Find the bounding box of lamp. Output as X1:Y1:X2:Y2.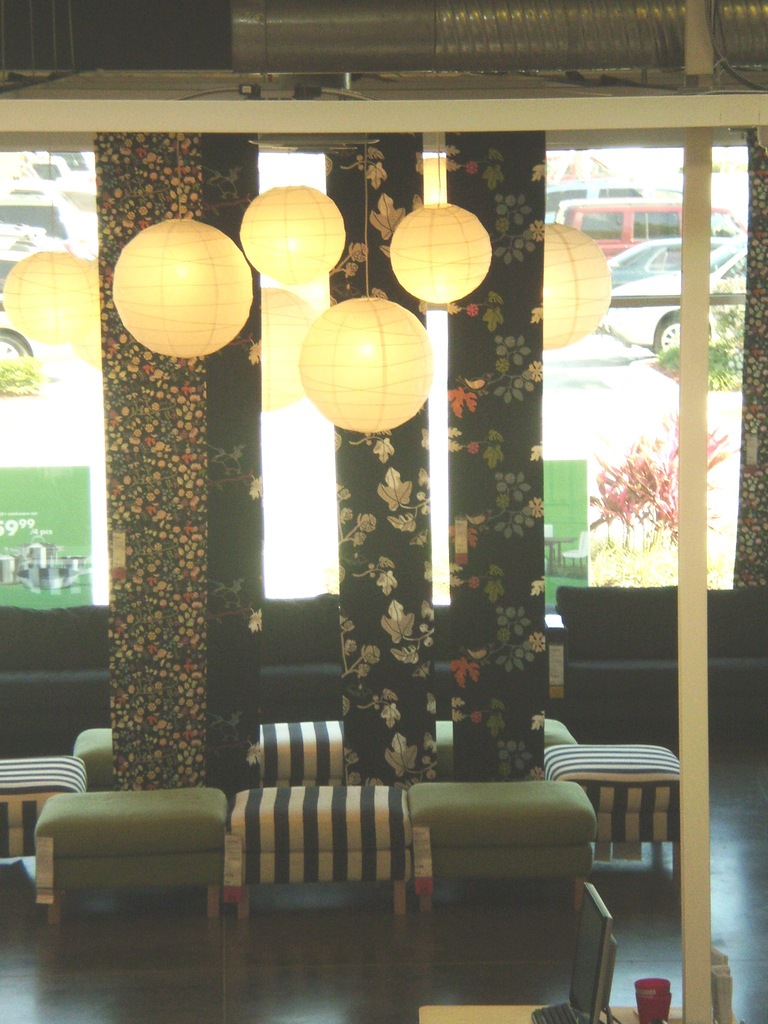
237:143:344:288.
